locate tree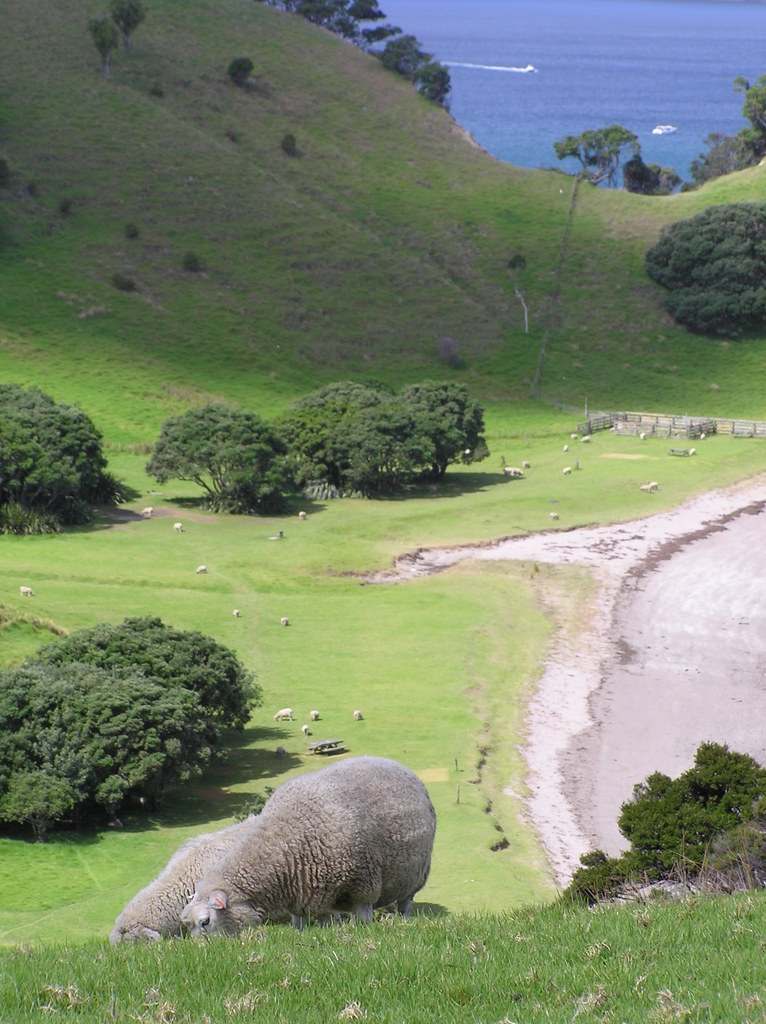
0,158,12,182
